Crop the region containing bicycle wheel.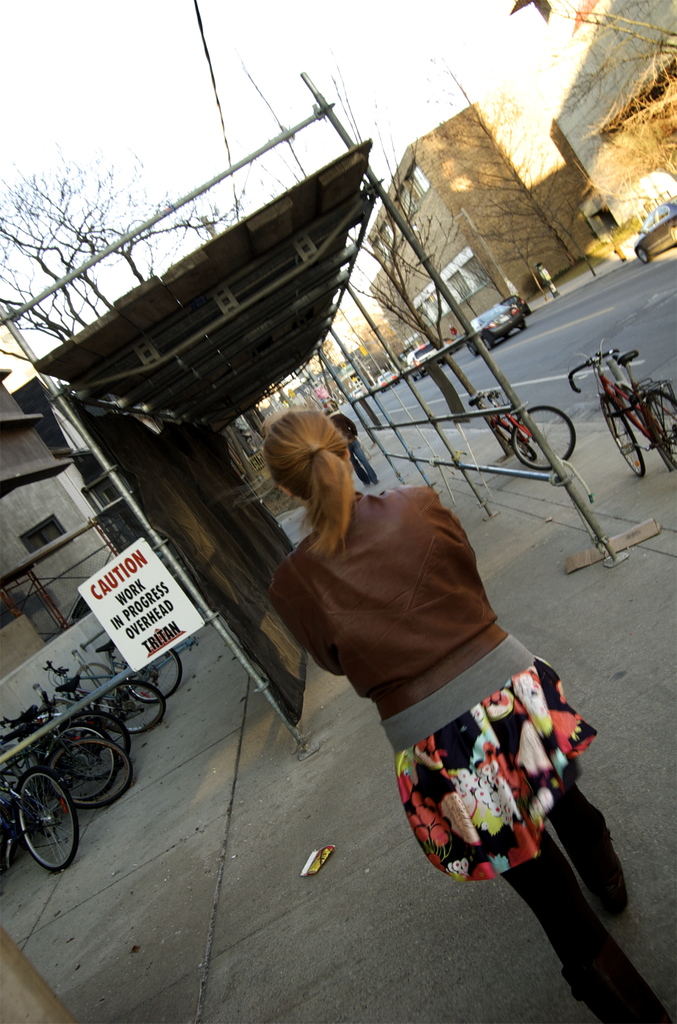
Crop region: bbox=(121, 643, 181, 703).
